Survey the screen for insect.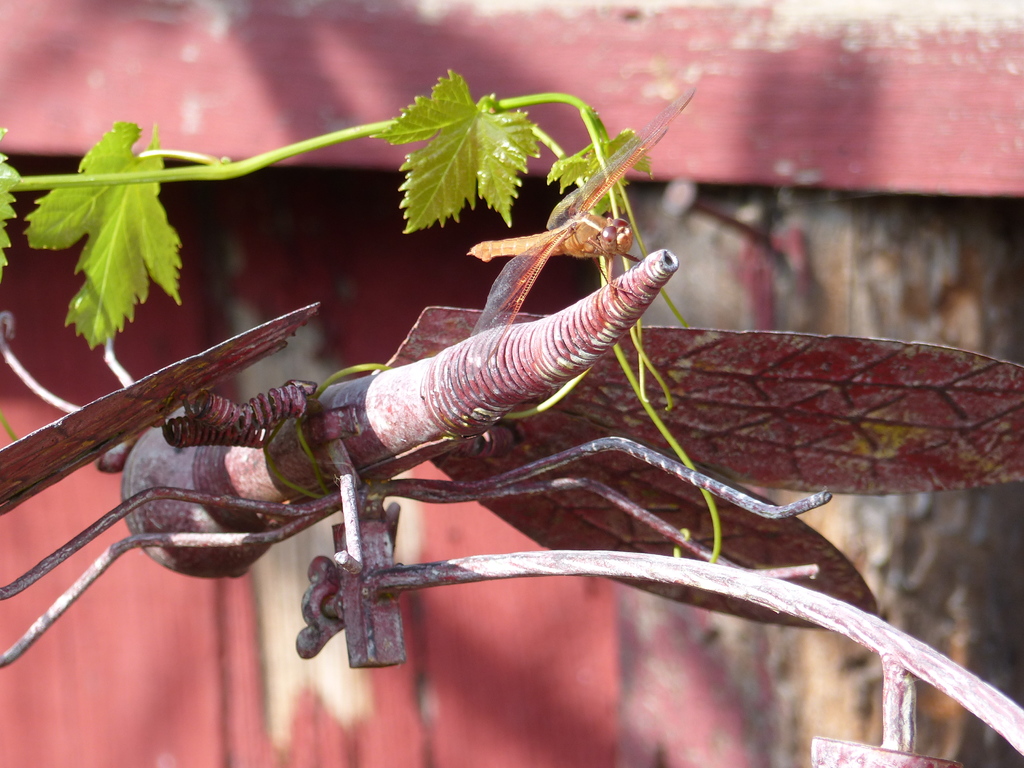
Survey found: (1, 304, 1023, 668).
